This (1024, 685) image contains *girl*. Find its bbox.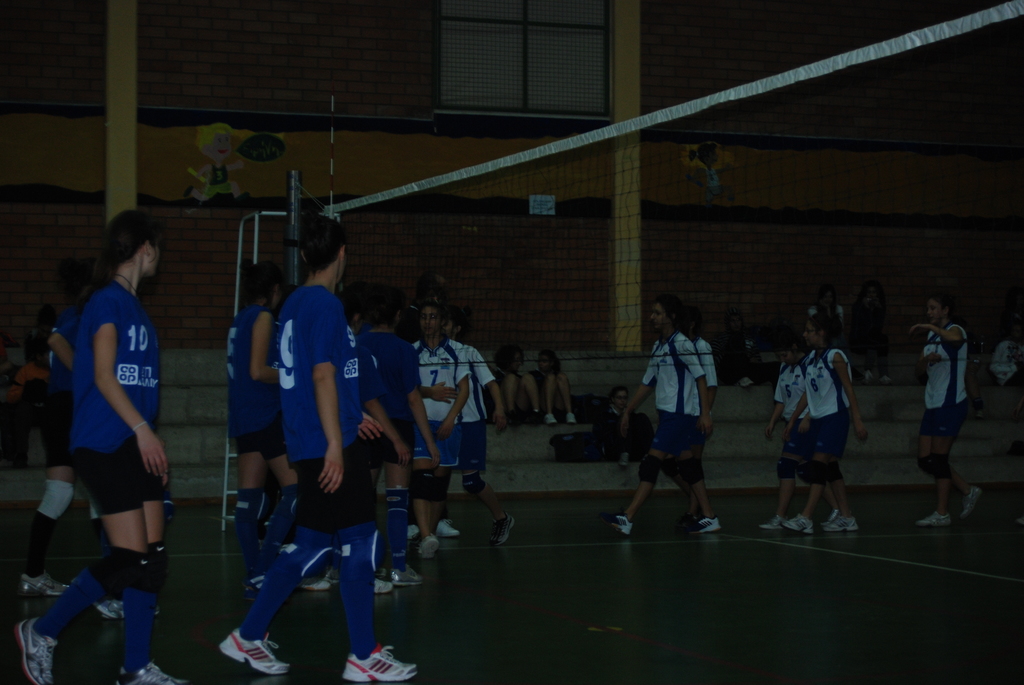
(764, 333, 812, 530).
